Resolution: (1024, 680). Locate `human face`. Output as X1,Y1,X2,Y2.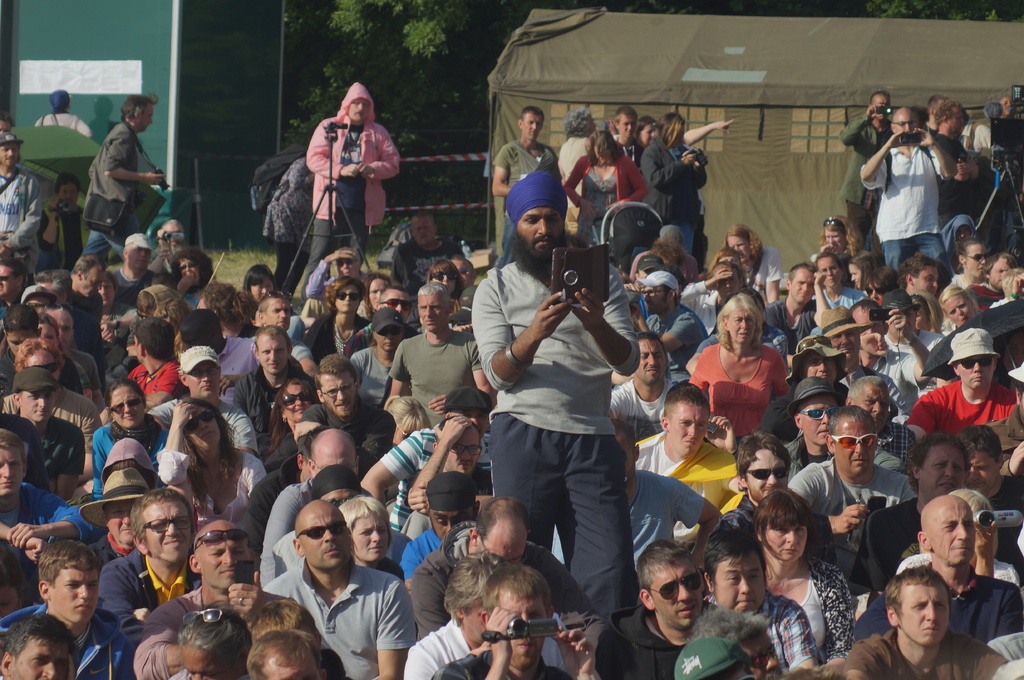
928,443,966,494.
